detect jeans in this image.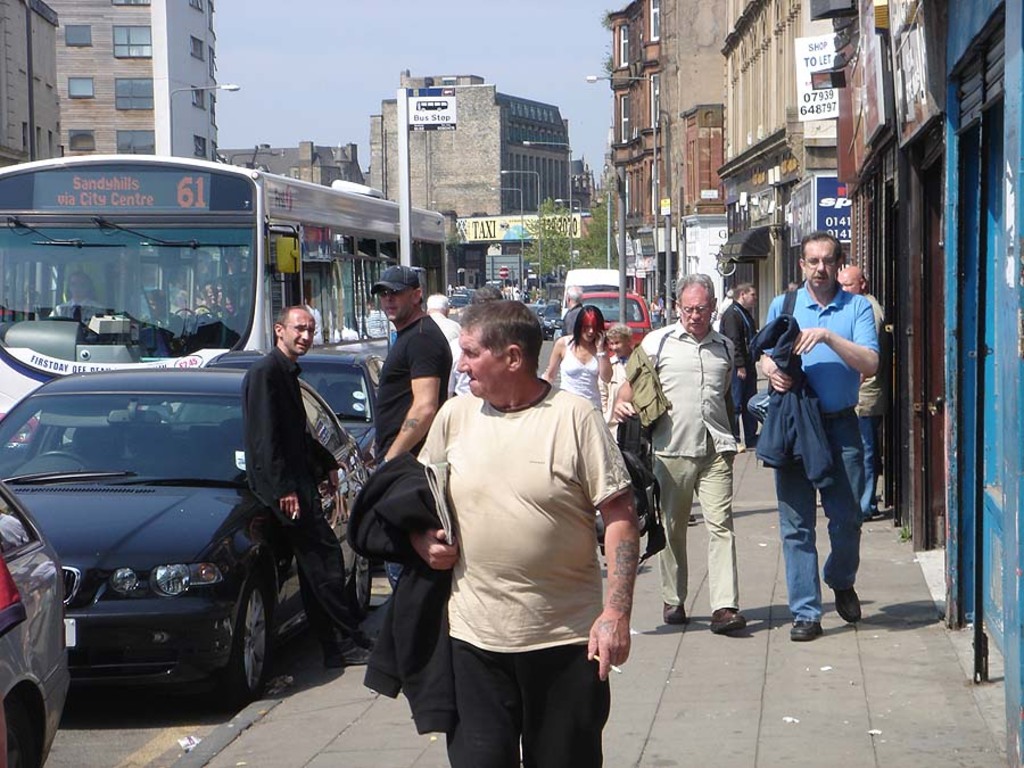
Detection: box(856, 416, 875, 513).
